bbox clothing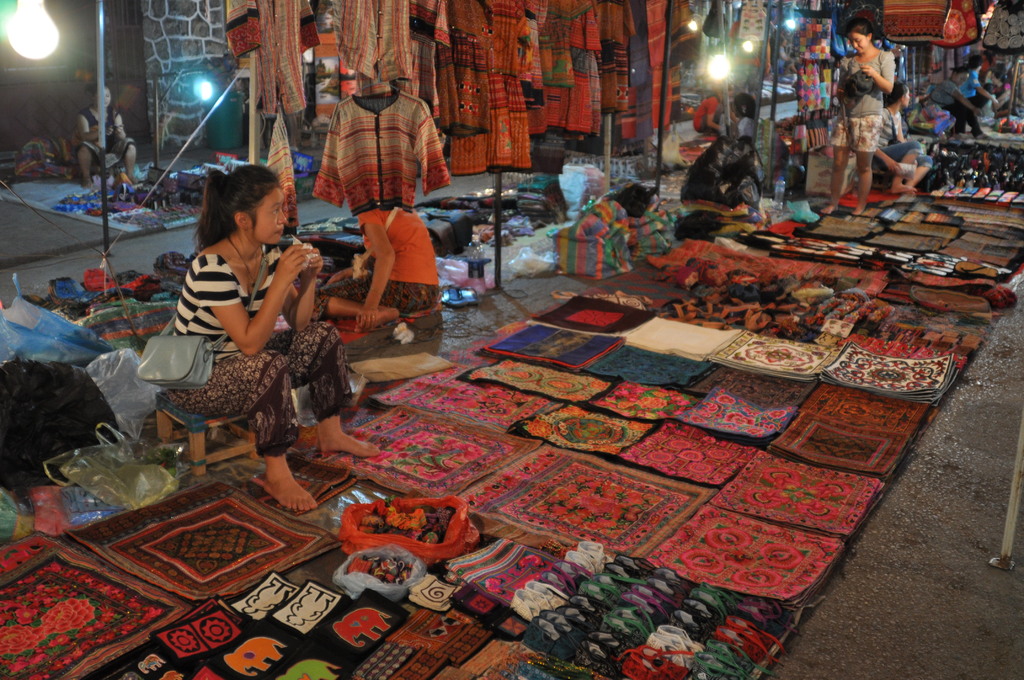
{"left": 331, "top": 0, "right": 417, "bottom": 106}
